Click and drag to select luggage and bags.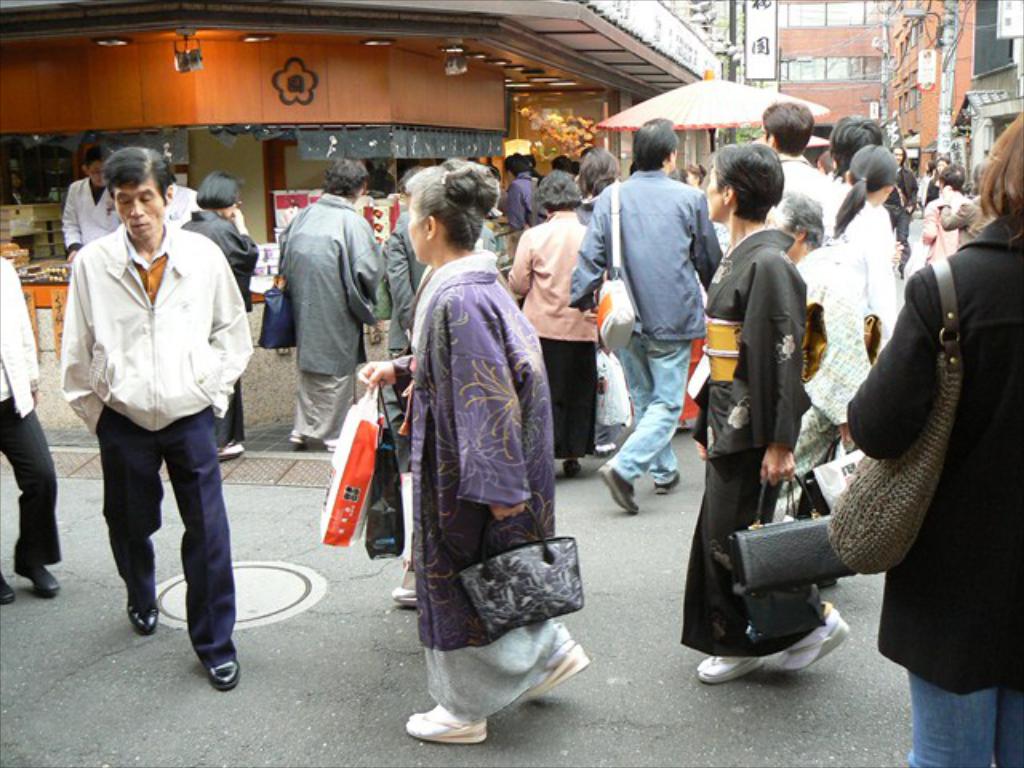
Selection: l=322, t=370, r=406, b=557.
